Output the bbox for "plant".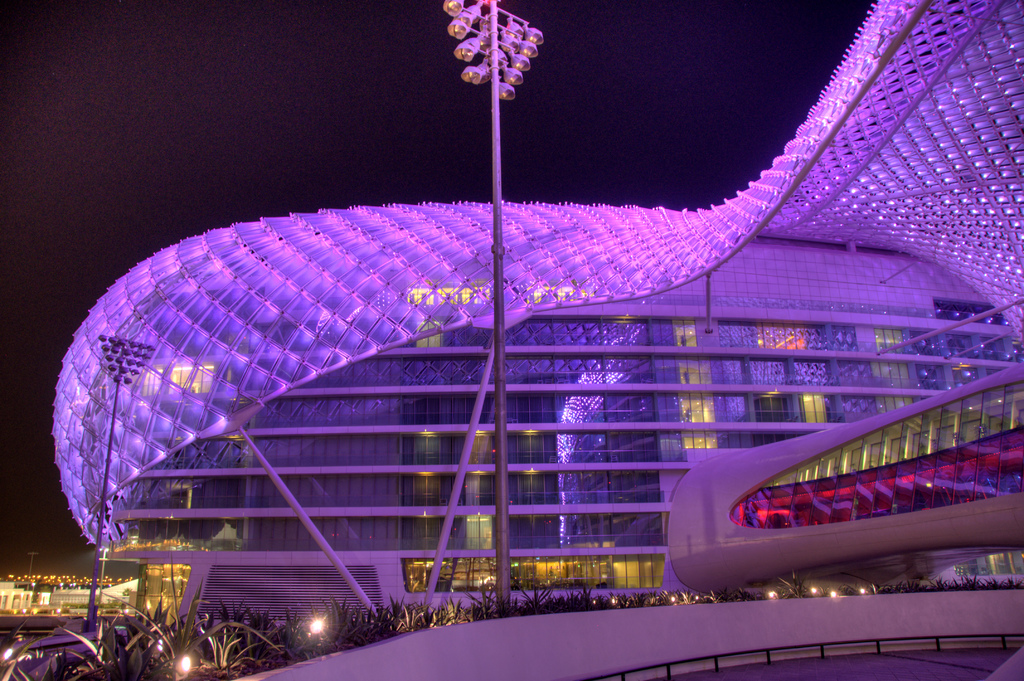
crop(776, 566, 811, 601).
